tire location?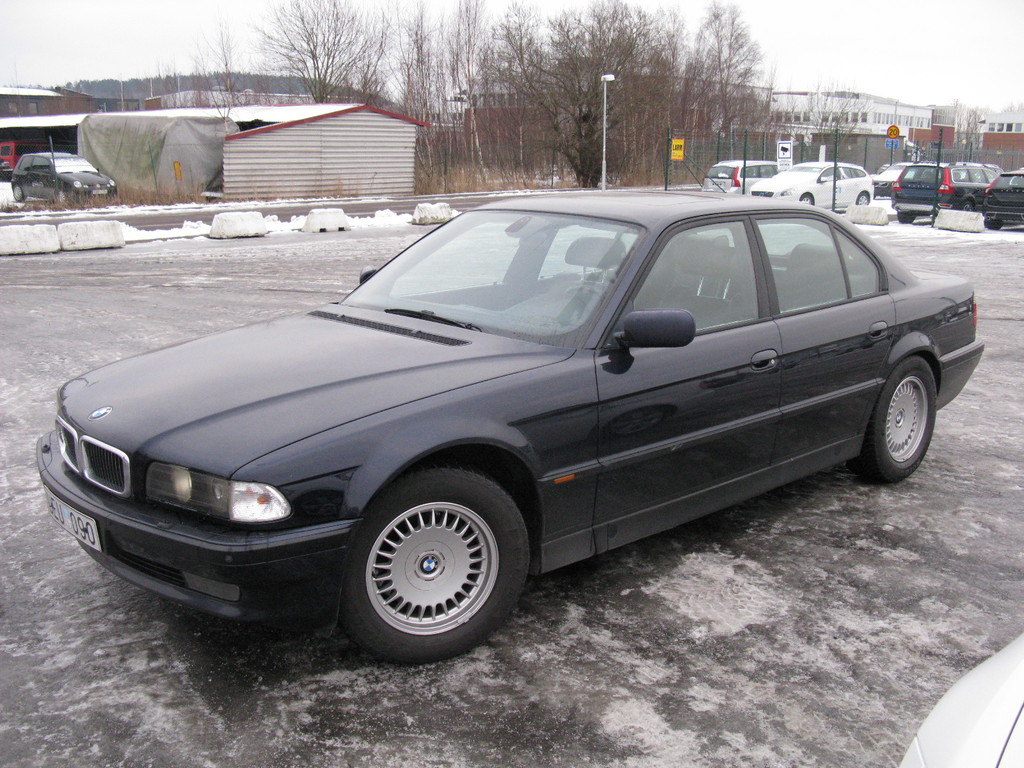
[x1=897, y1=211, x2=916, y2=223]
